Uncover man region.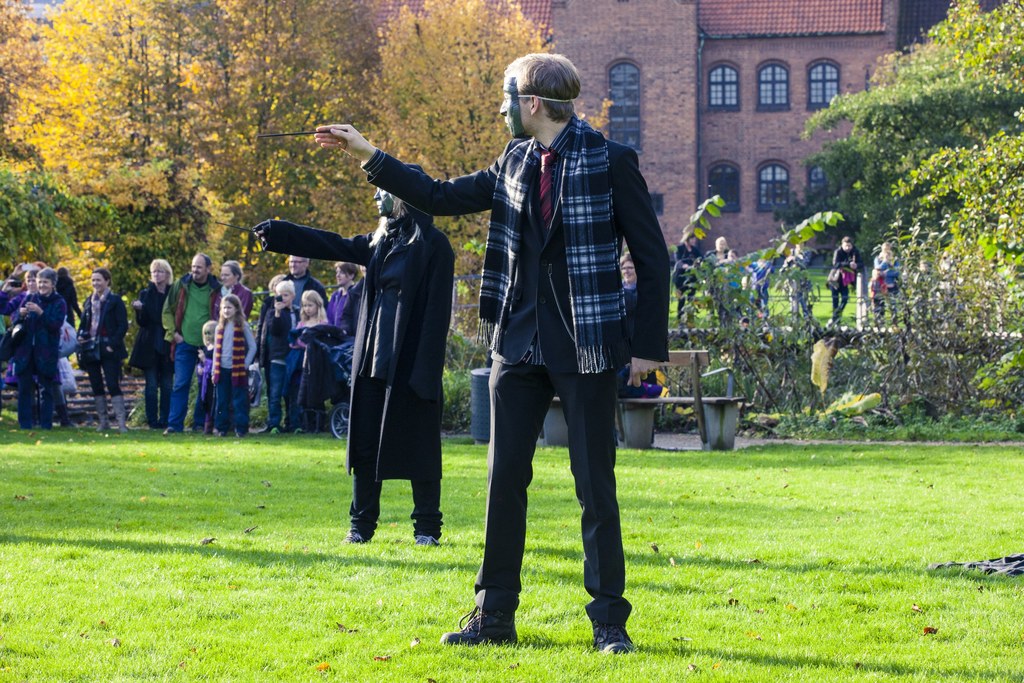
Uncovered: select_region(280, 254, 326, 428).
